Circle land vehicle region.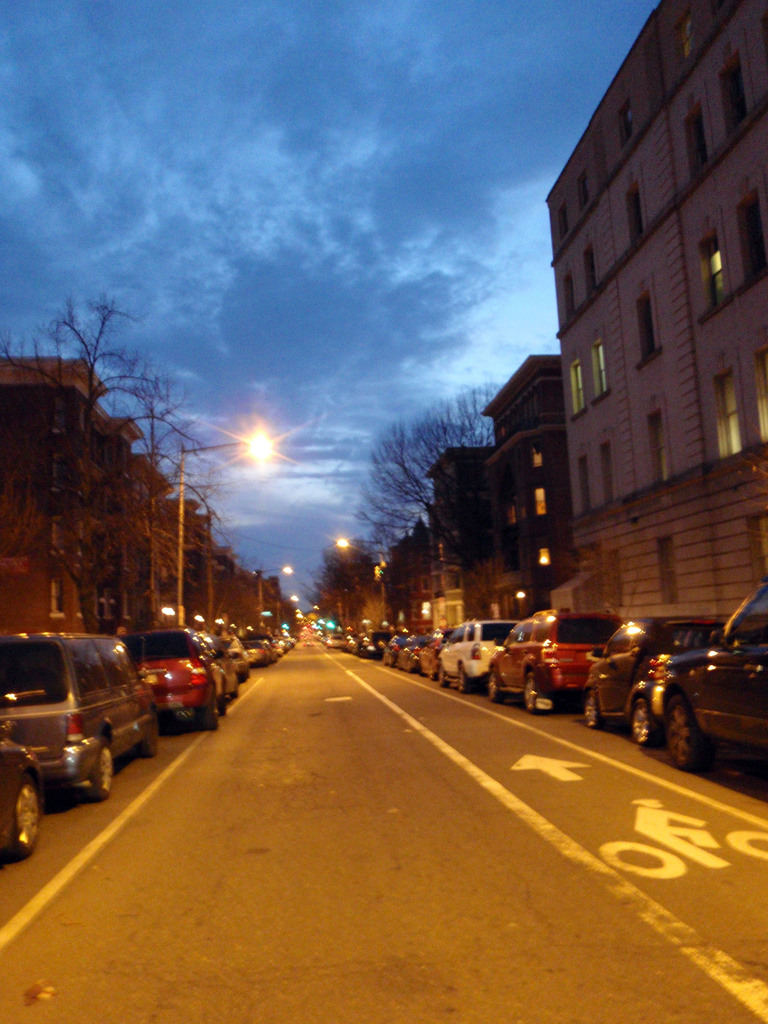
Region: region(0, 736, 45, 854).
